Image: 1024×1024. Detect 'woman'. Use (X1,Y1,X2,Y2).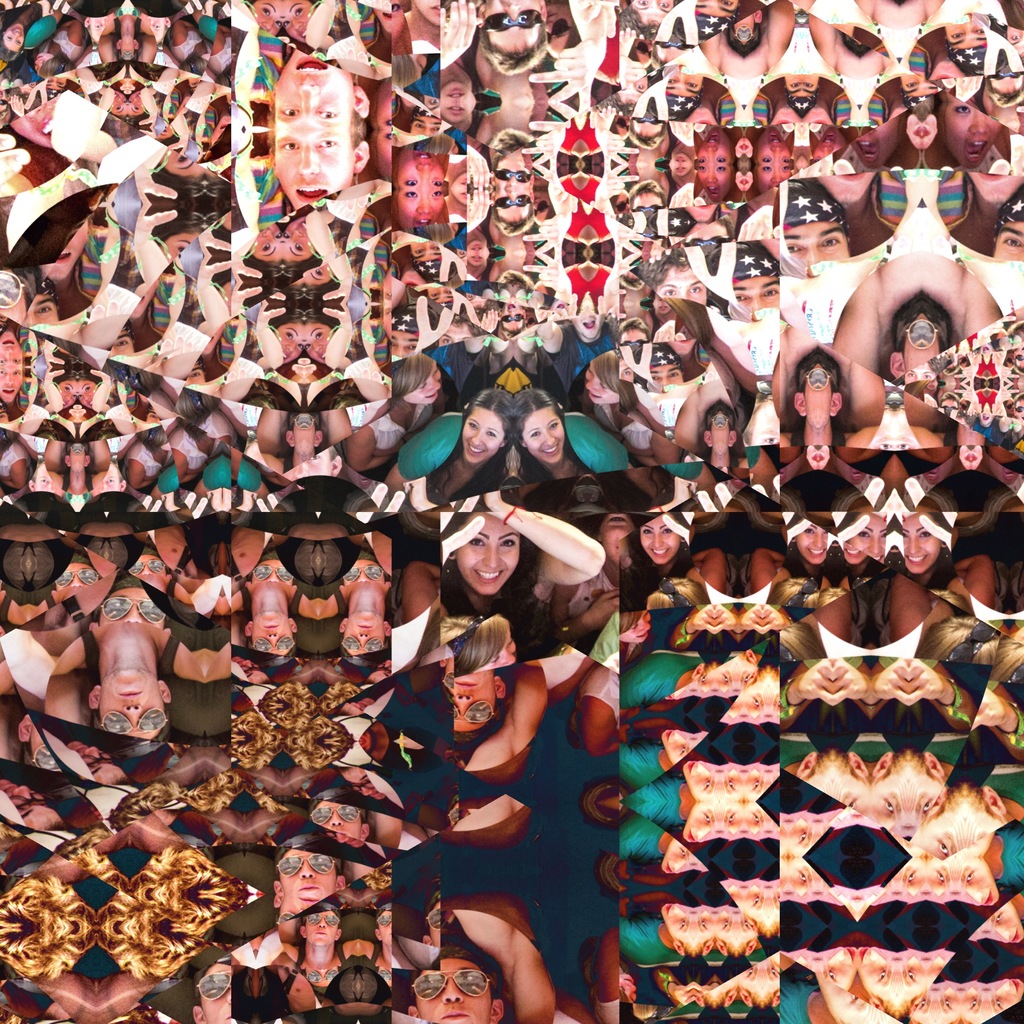
(620,504,671,568).
